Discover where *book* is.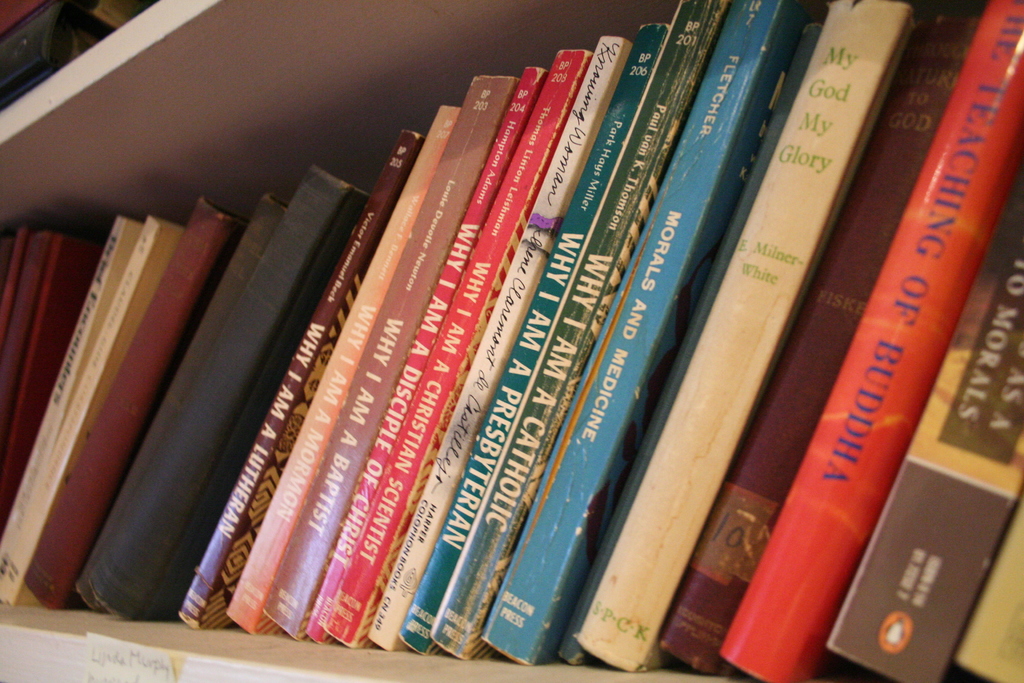
Discovered at bbox=(570, 0, 934, 671).
